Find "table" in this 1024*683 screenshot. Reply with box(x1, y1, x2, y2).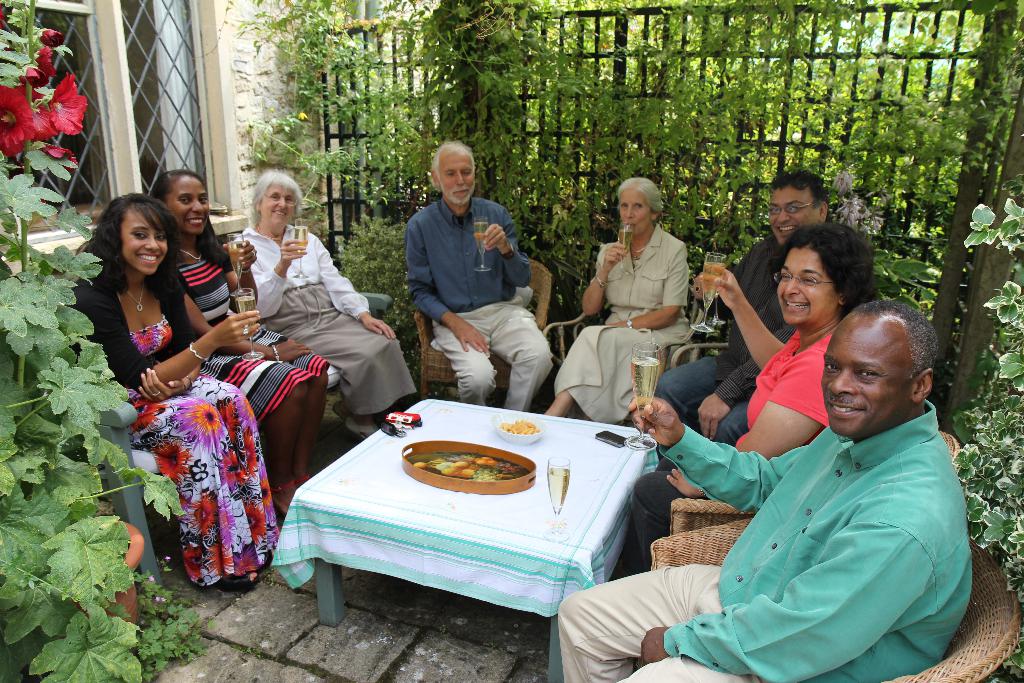
box(264, 368, 673, 679).
